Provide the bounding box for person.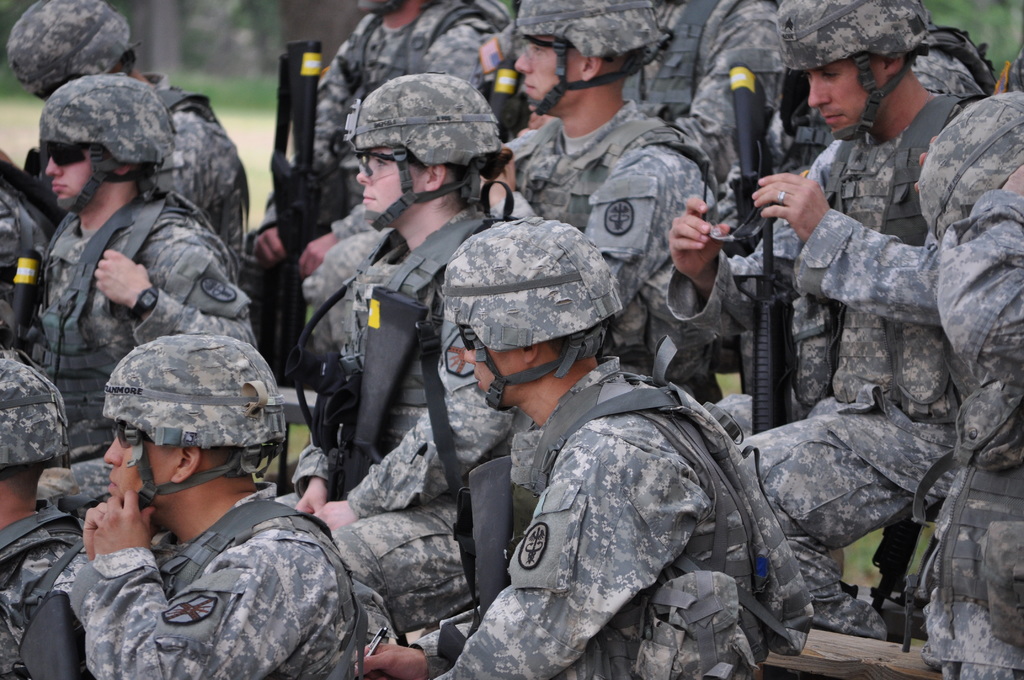
x1=726, y1=0, x2=975, y2=621.
